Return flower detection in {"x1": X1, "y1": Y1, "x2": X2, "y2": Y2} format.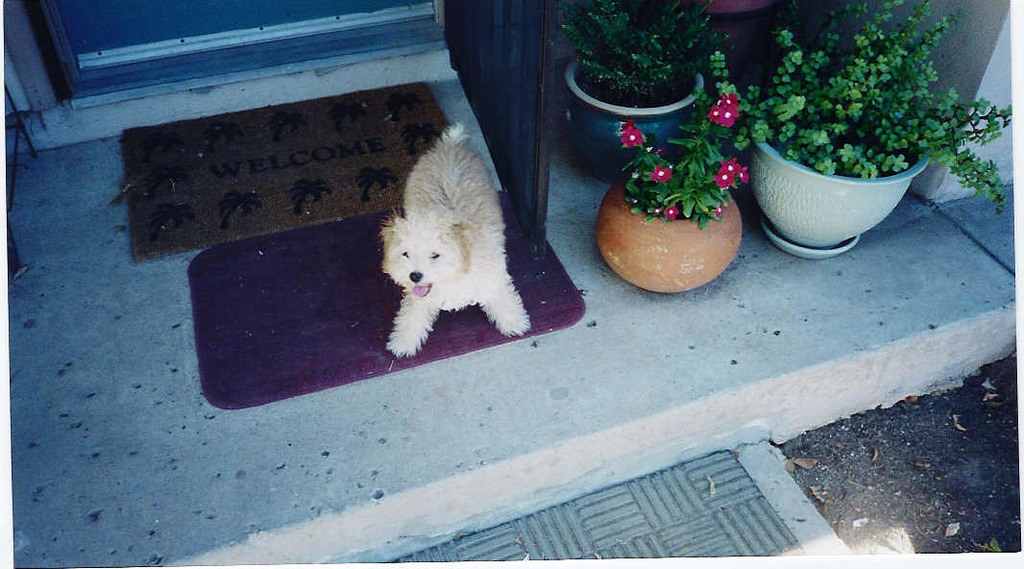
{"x1": 738, "y1": 160, "x2": 745, "y2": 183}.
